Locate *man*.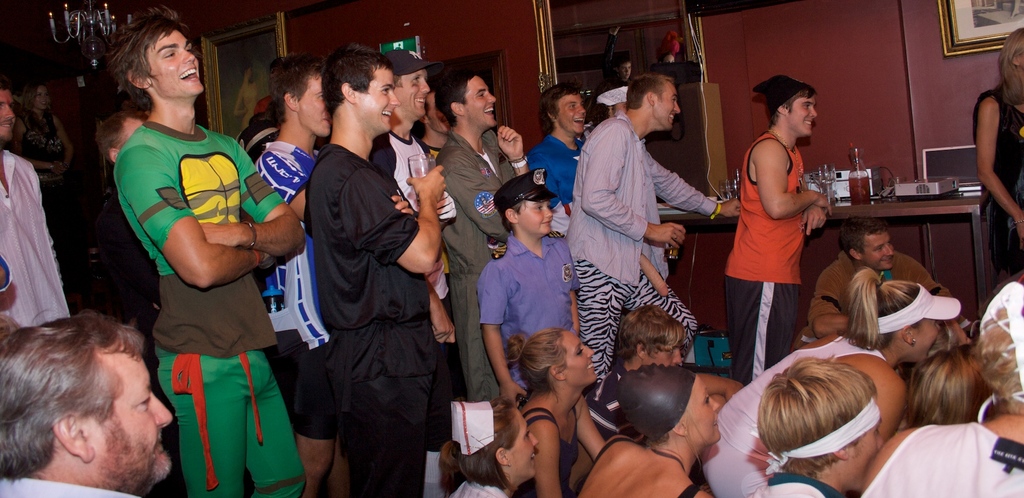
Bounding box: x1=118 y1=11 x2=299 y2=497.
